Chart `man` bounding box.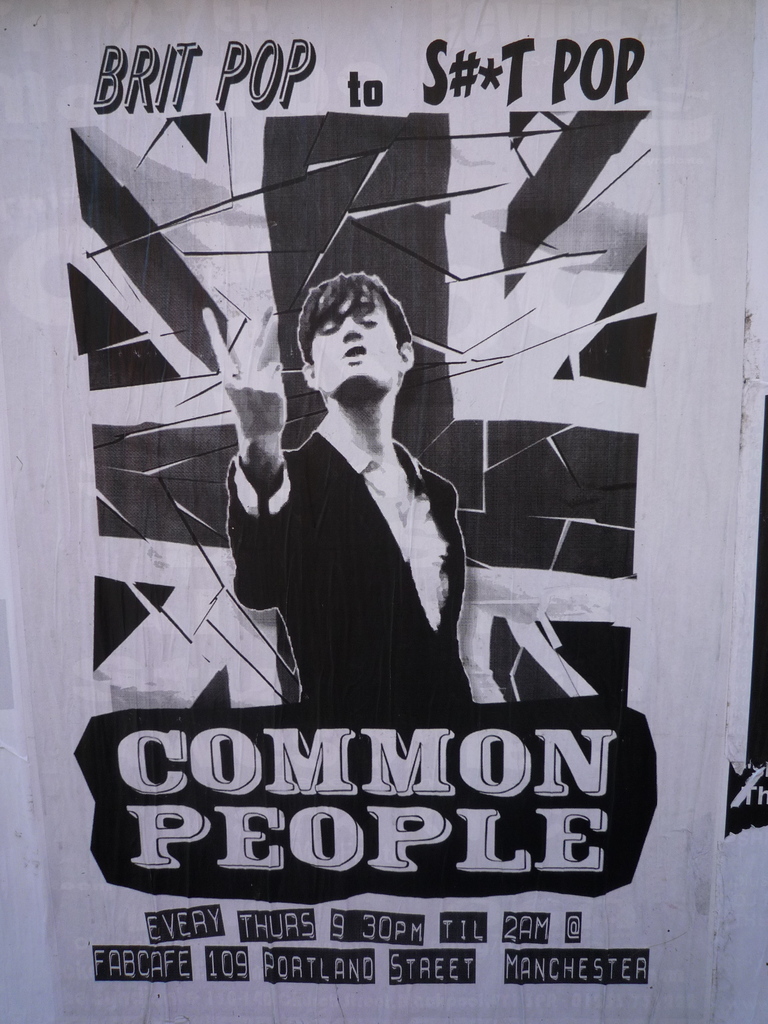
Charted: Rect(209, 263, 509, 728).
